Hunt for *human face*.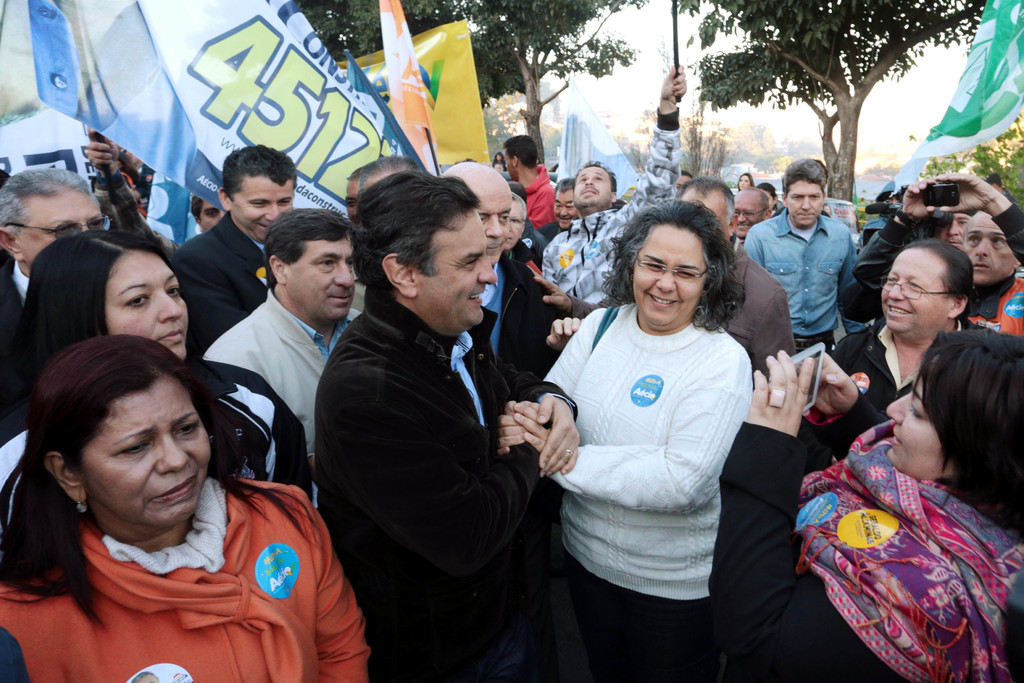
Hunted down at 502,195,529,248.
